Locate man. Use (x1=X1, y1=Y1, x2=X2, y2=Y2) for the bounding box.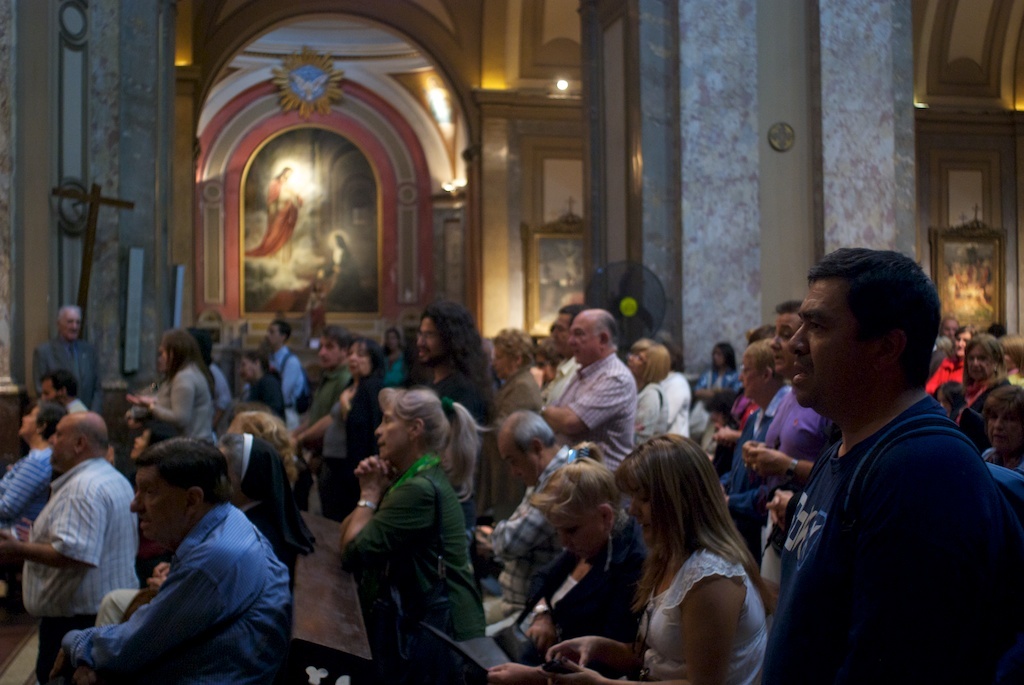
(x1=758, y1=250, x2=1023, y2=684).
